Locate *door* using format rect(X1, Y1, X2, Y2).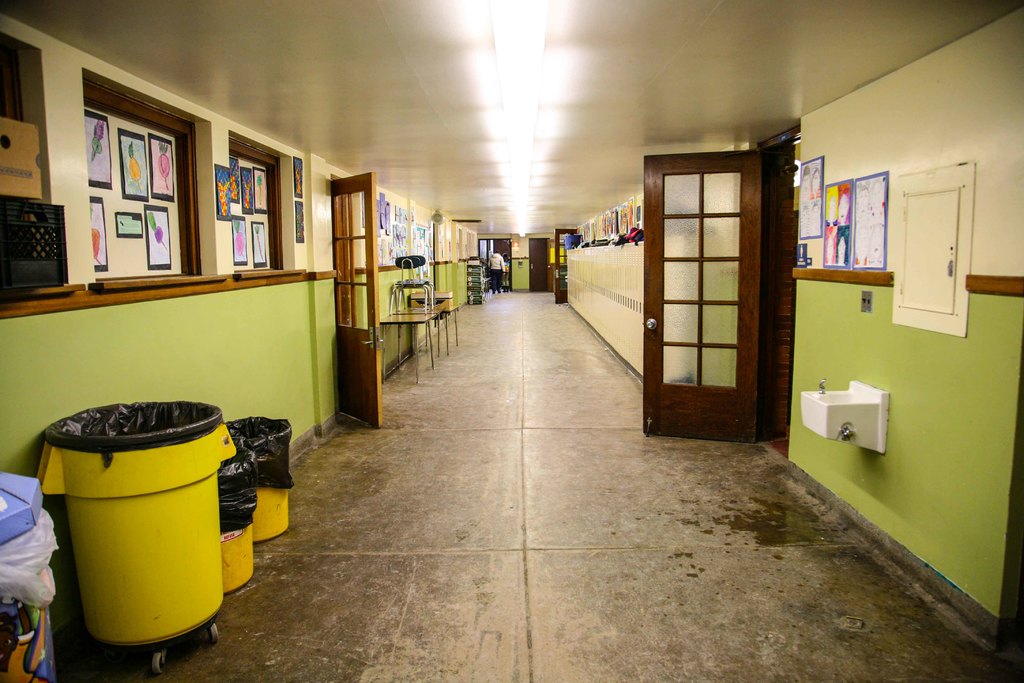
rect(328, 171, 383, 429).
